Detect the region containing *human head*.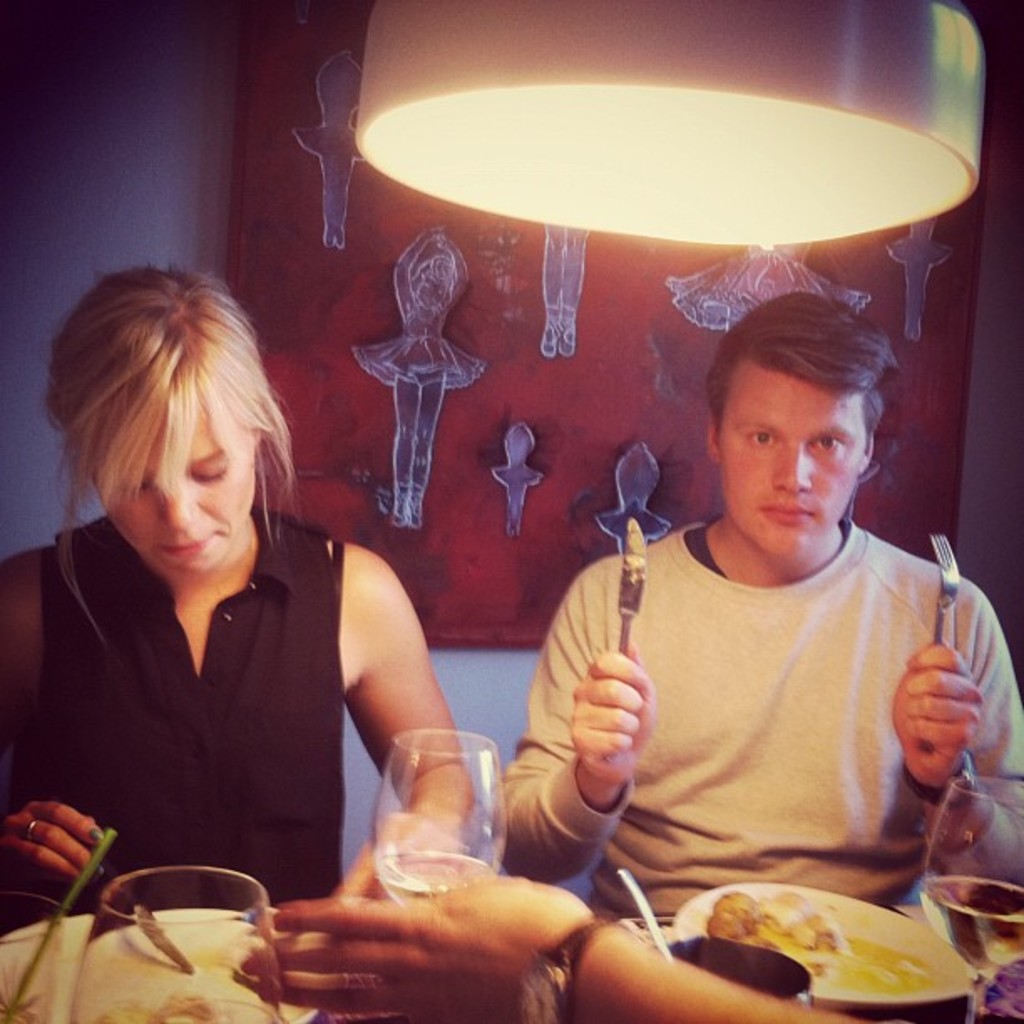
[52,259,289,606].
